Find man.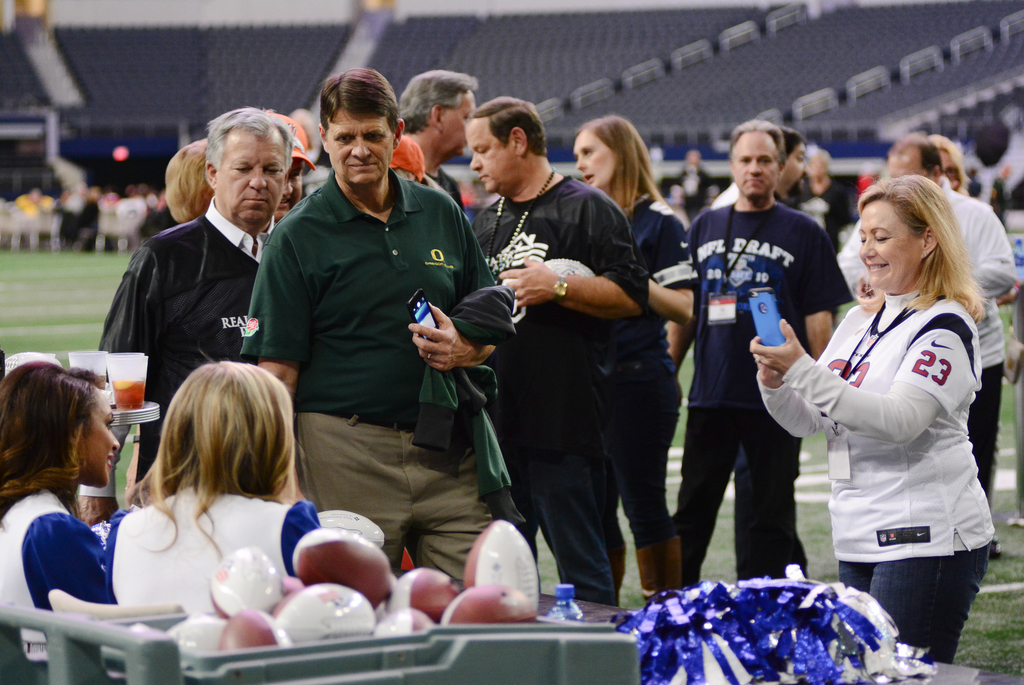
crop(104, 104, 301, 463).
